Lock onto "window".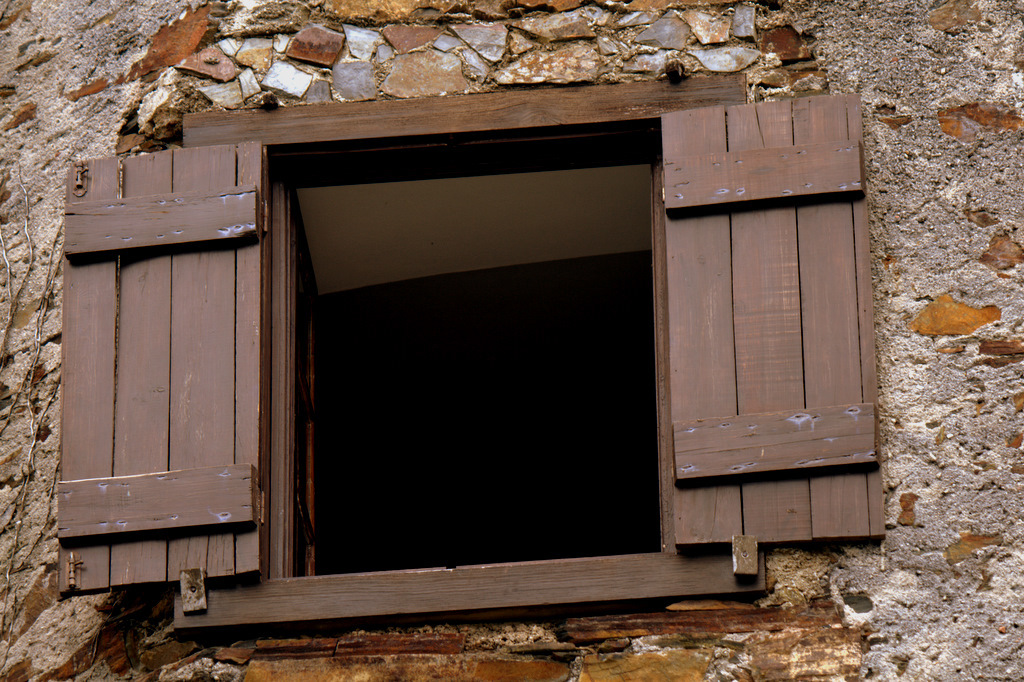
Locked: [left=158, top=70, right=886, bottom=606].
